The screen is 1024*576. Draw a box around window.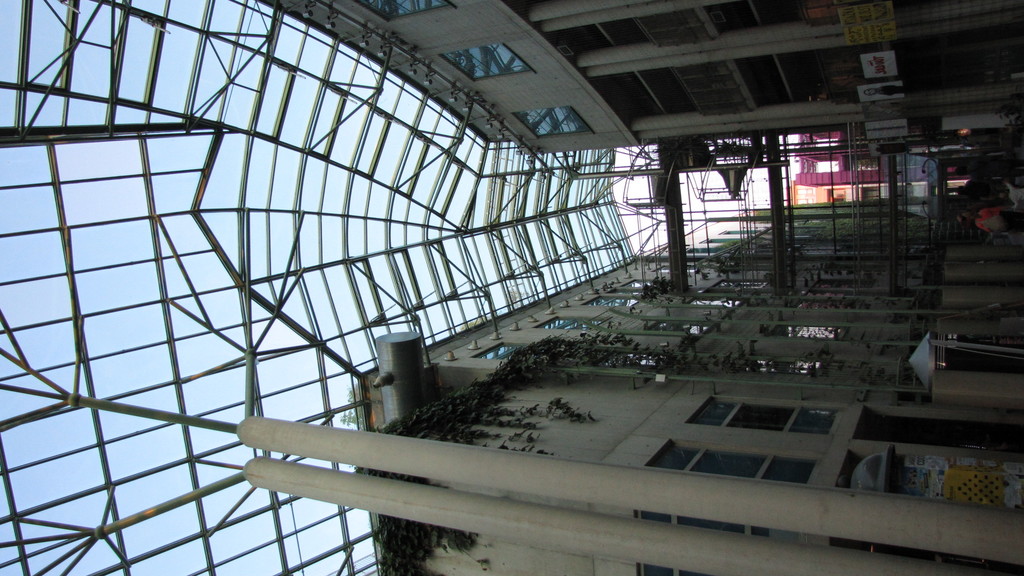
541/312/604/339.
